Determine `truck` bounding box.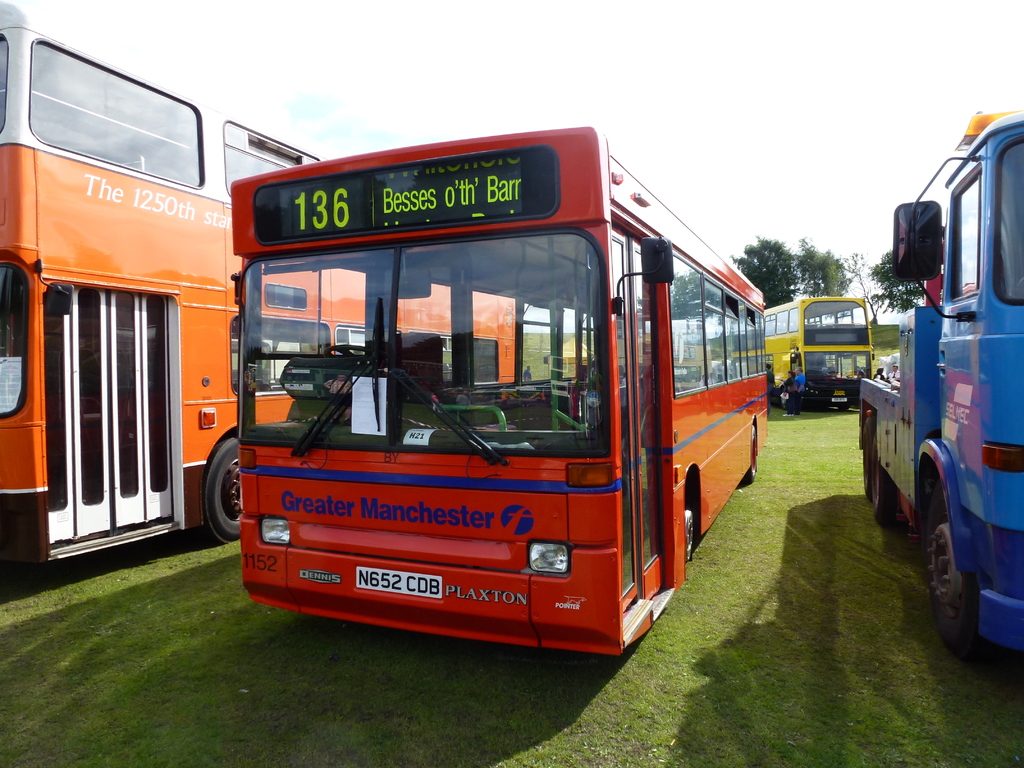
Determined: select_region(867, 99, 1023, 660).
